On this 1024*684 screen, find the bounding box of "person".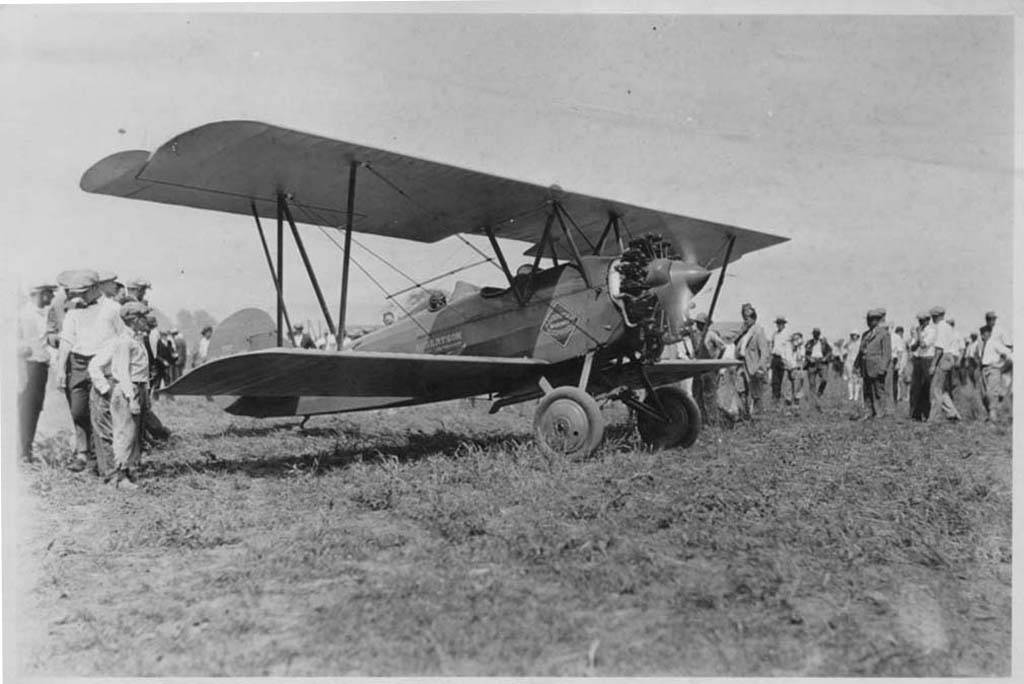
Bounding box: x1=290 y1=319 x2=320 y2=350.
